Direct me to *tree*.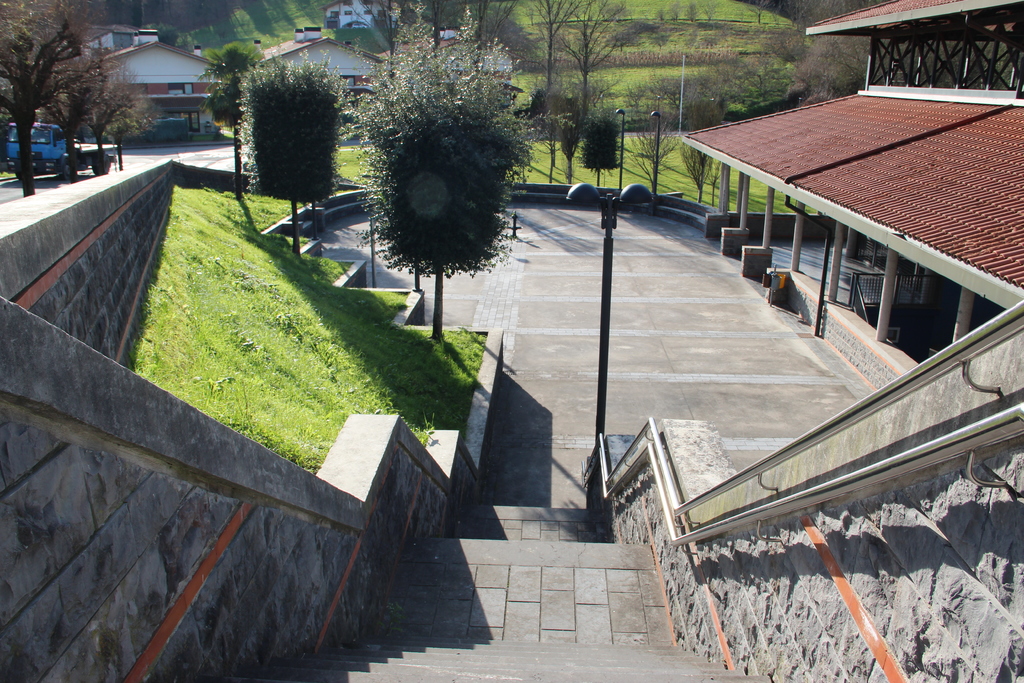
Direction: locate(676, 79, 742, 199).
